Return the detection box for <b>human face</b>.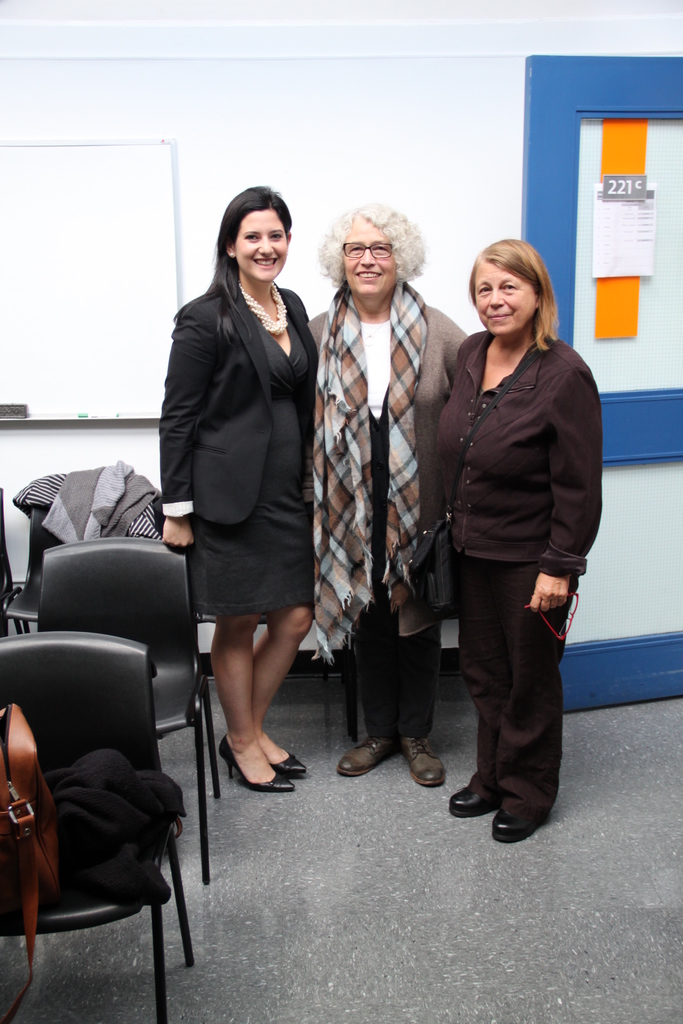
region(349, 232, 393, 302).
